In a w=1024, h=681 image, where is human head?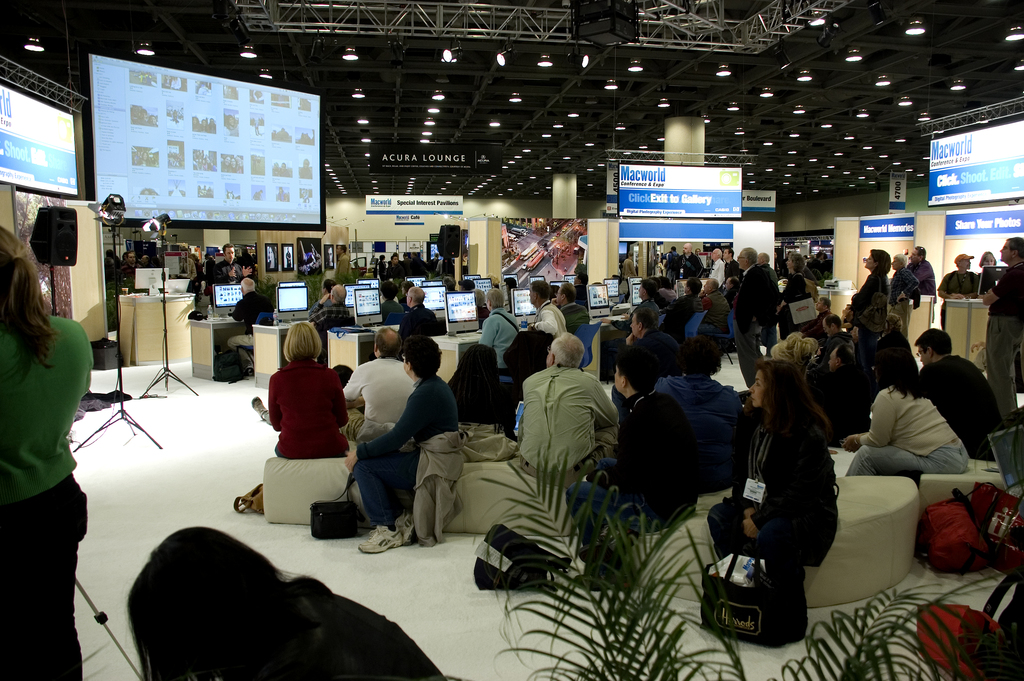
rect(829, 345, 849, 373).
